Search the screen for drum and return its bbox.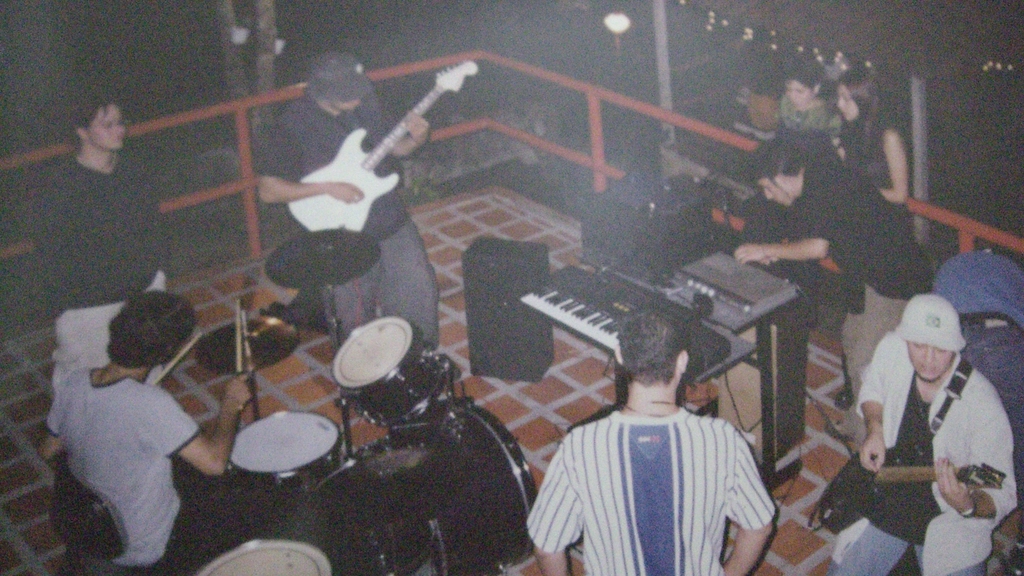
Found: 309,457,438,575.
